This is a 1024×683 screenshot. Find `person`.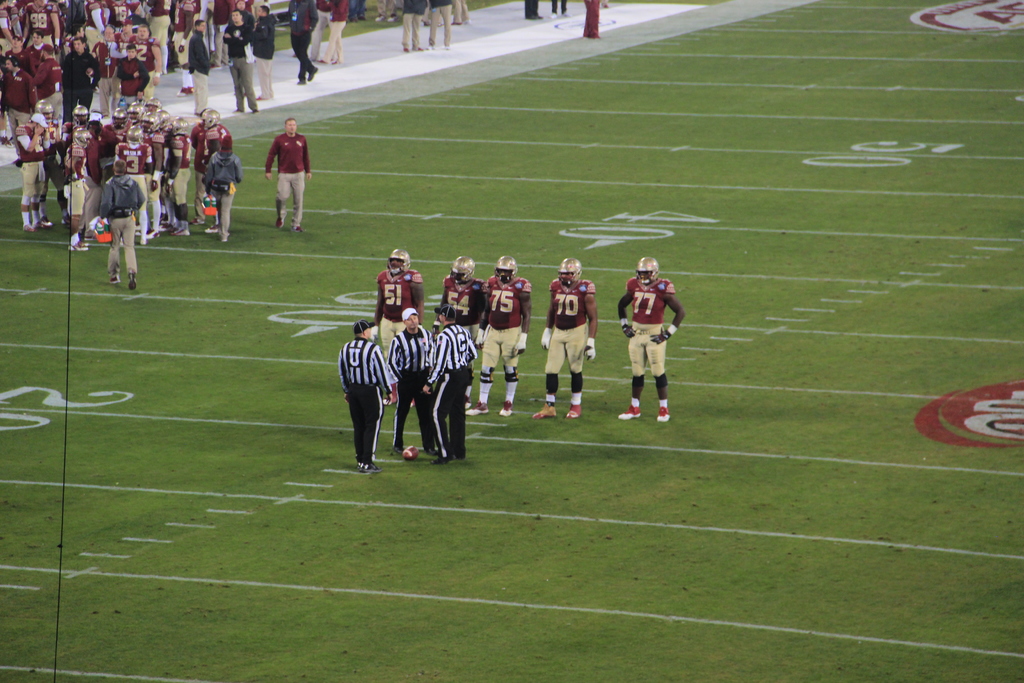
Bounding box: 202,131,243,242.
